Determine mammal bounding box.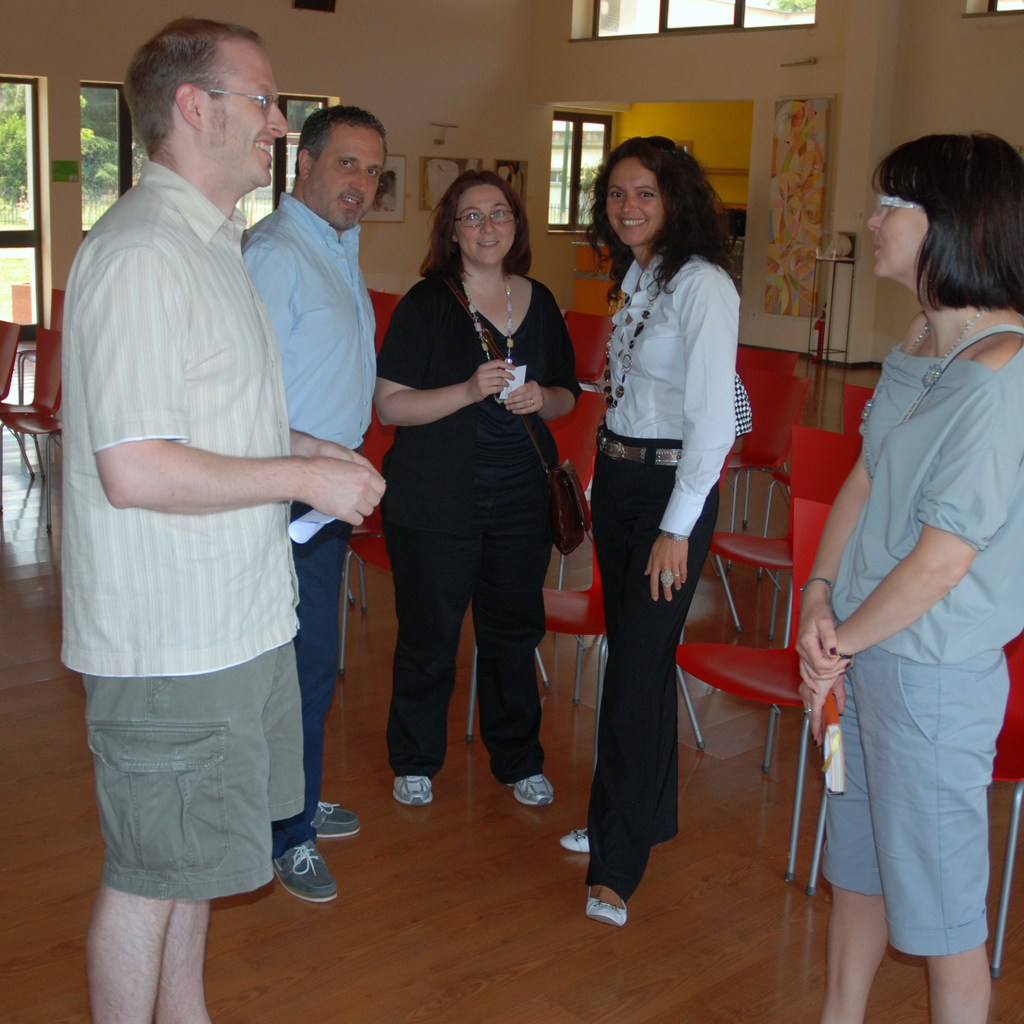
Determined: select_region(60, 12, 381, 1023).
